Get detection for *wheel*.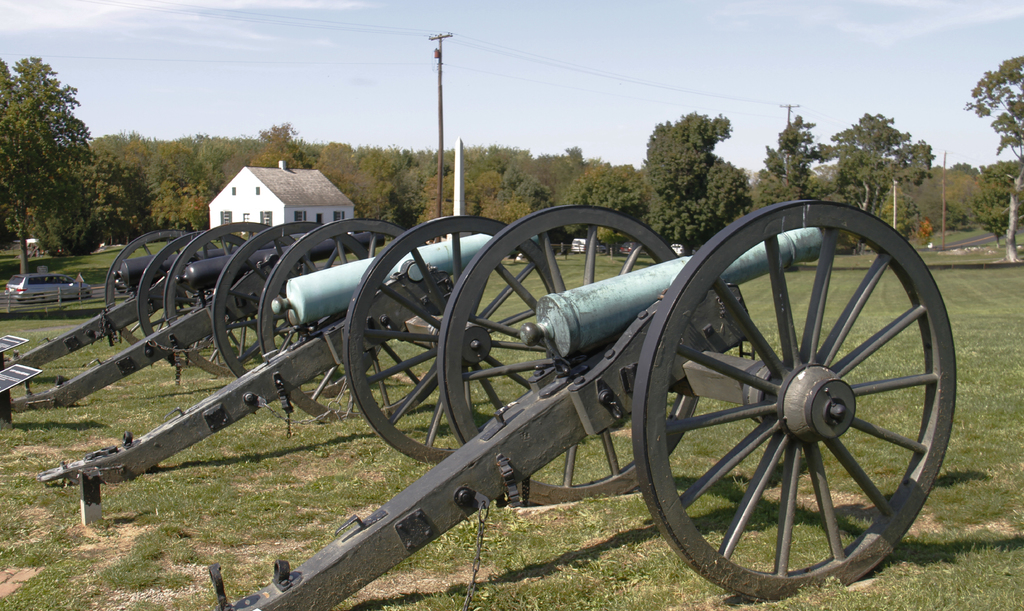
Detection: bbox=[644, 227, 940, 596].
